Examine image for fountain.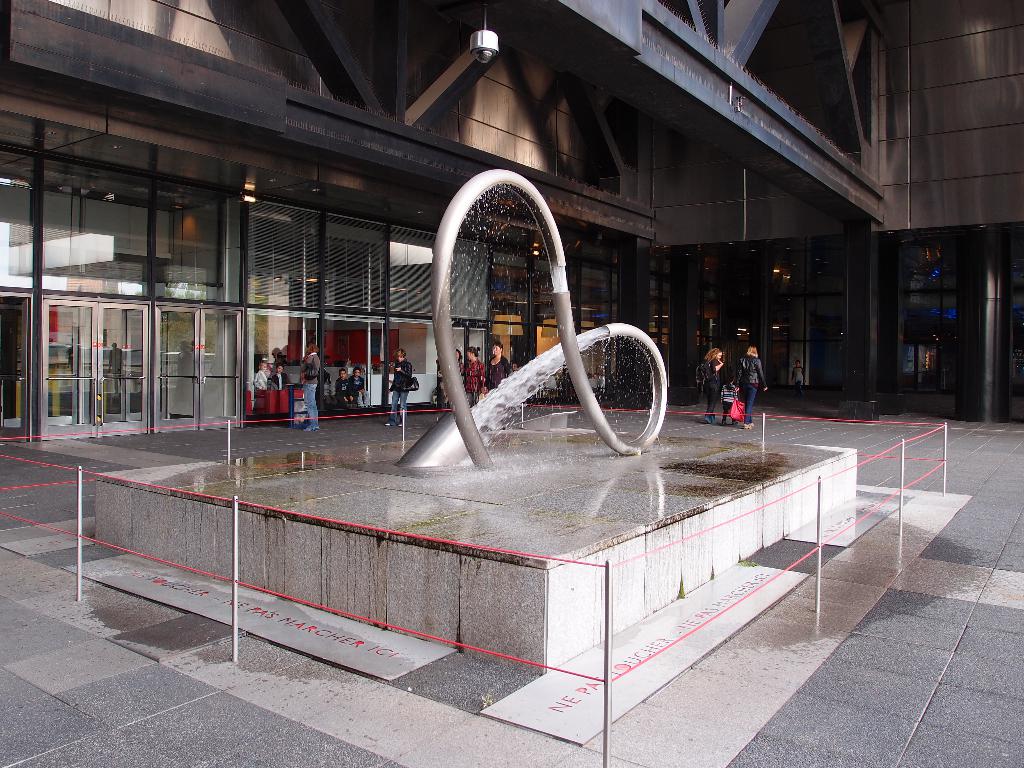
Examination result: detection(92, 165, 857, 667).
